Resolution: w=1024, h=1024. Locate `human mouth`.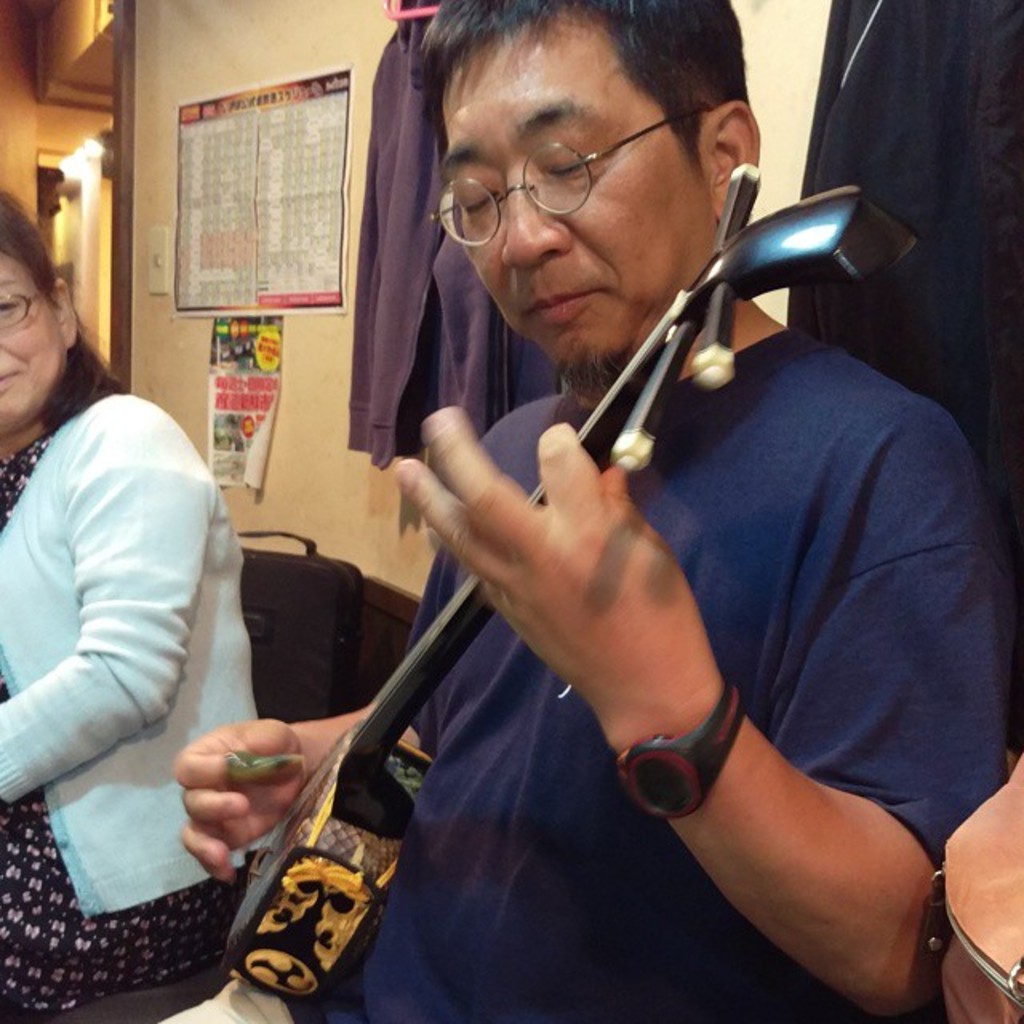
522/290/595/326.
